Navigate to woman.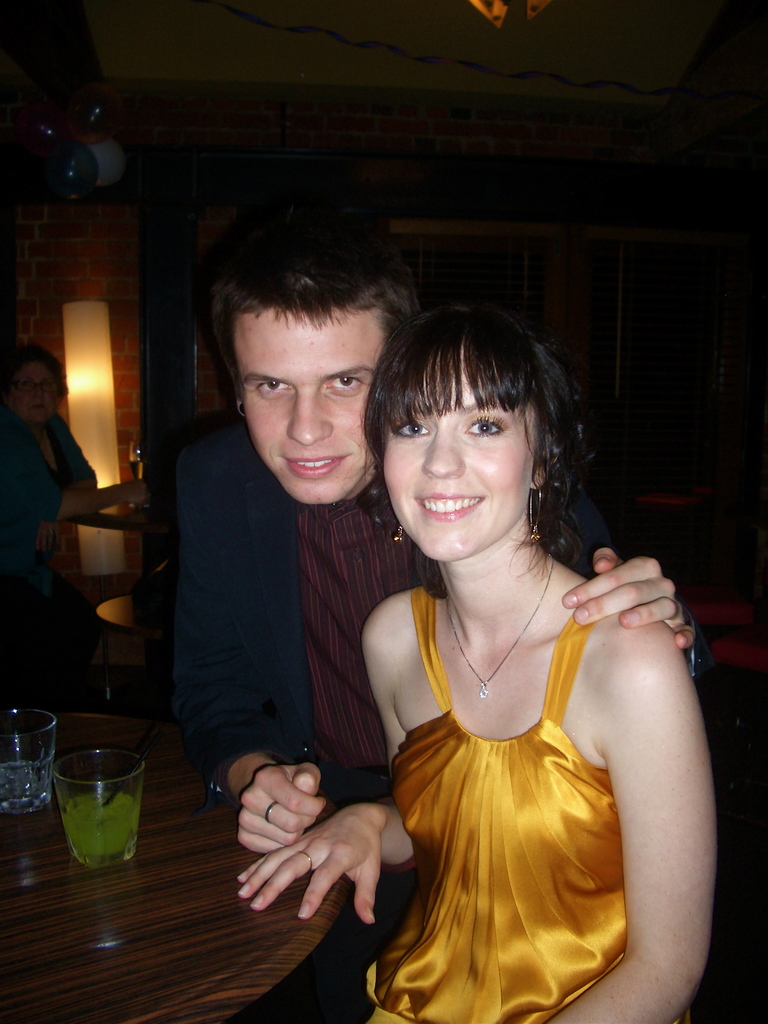
Navigation target: {"left": 284, "top": 326, "right": 724, "bottom": 1021}.
